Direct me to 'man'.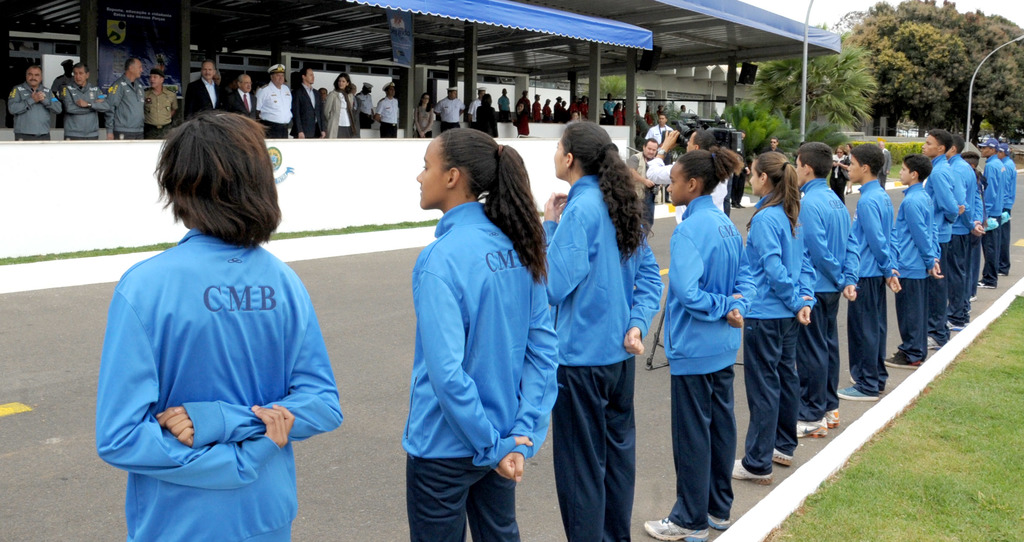
Direction: detection(253, 64, 292, 139).
